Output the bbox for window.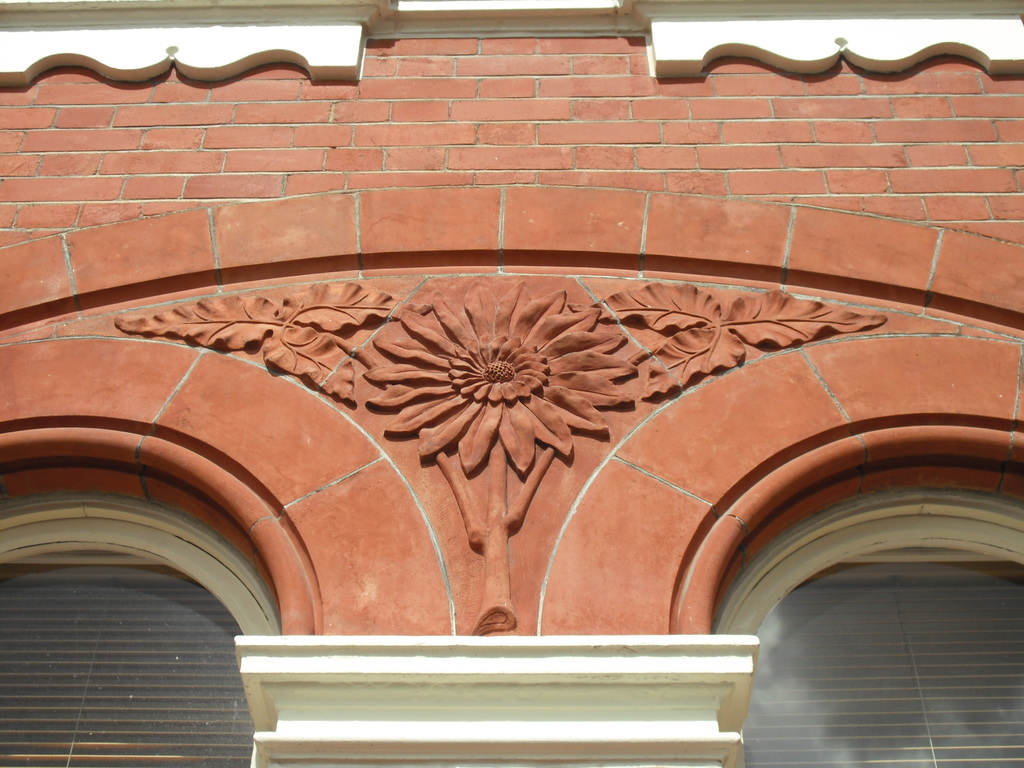
{"x1": 0, "y1": 542, "x2": 250, "y2": 767}.
